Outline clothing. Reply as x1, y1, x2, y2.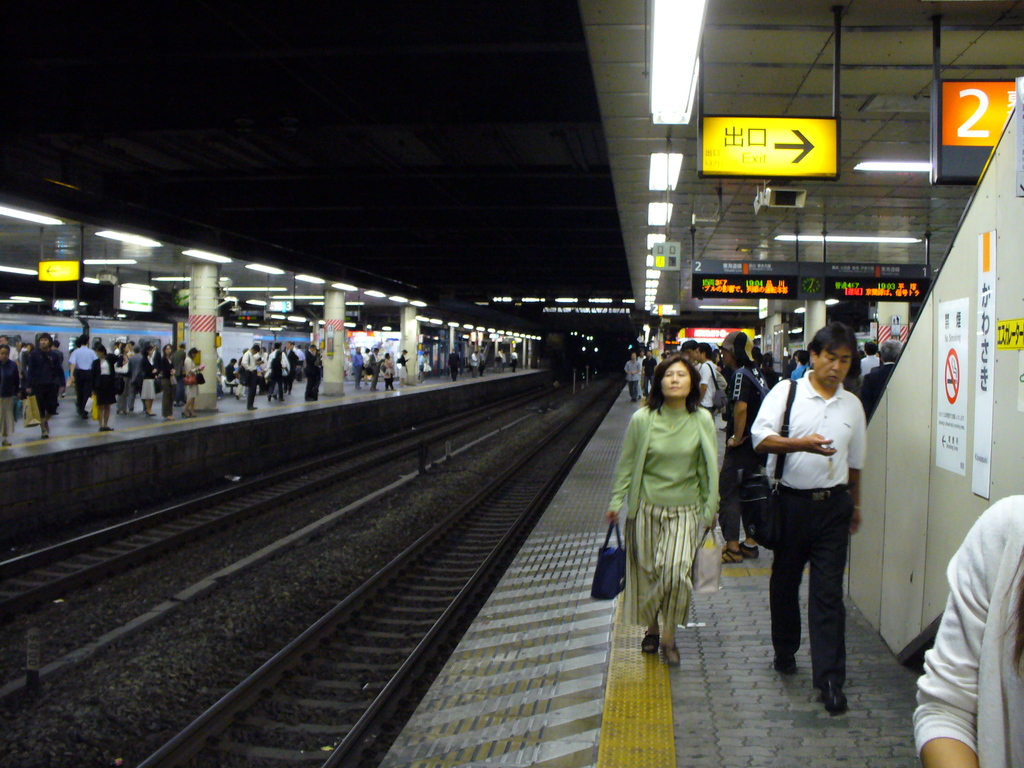
905, 481, 1023, 767.
